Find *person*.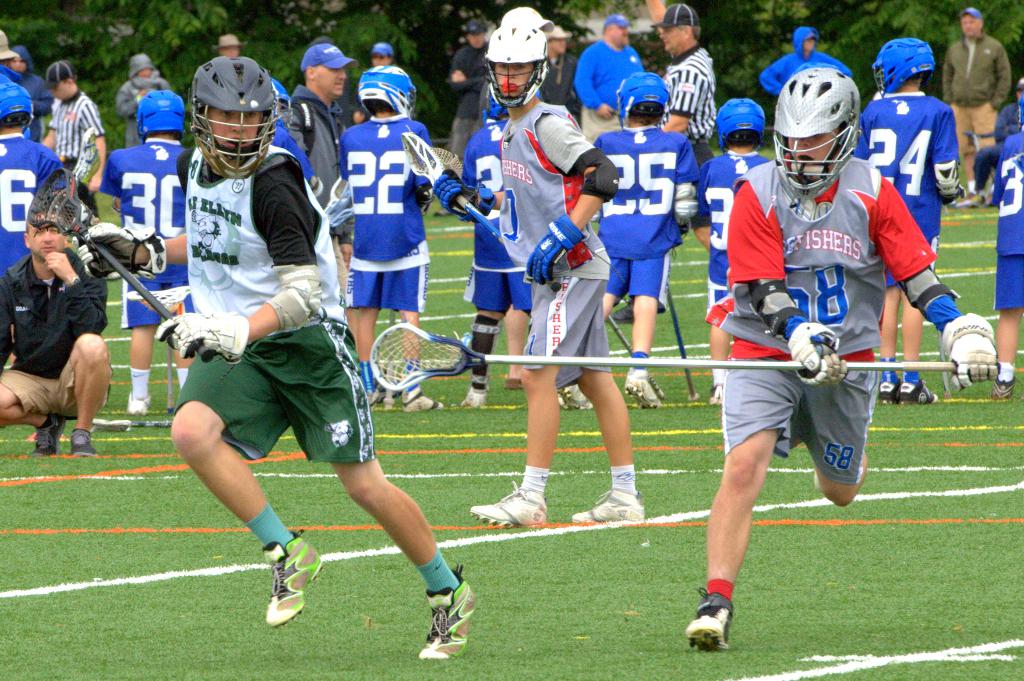
(x1=84, y1=52, x2=483, y2=658).
